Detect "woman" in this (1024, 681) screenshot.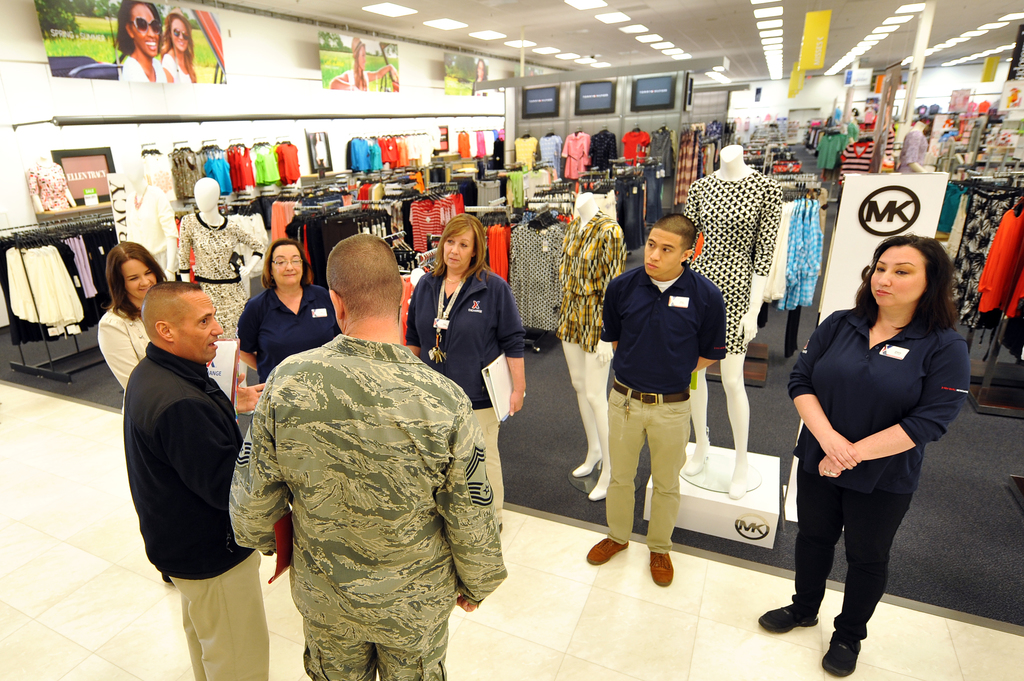
Detection: crop(401, 211, 530, 534).
